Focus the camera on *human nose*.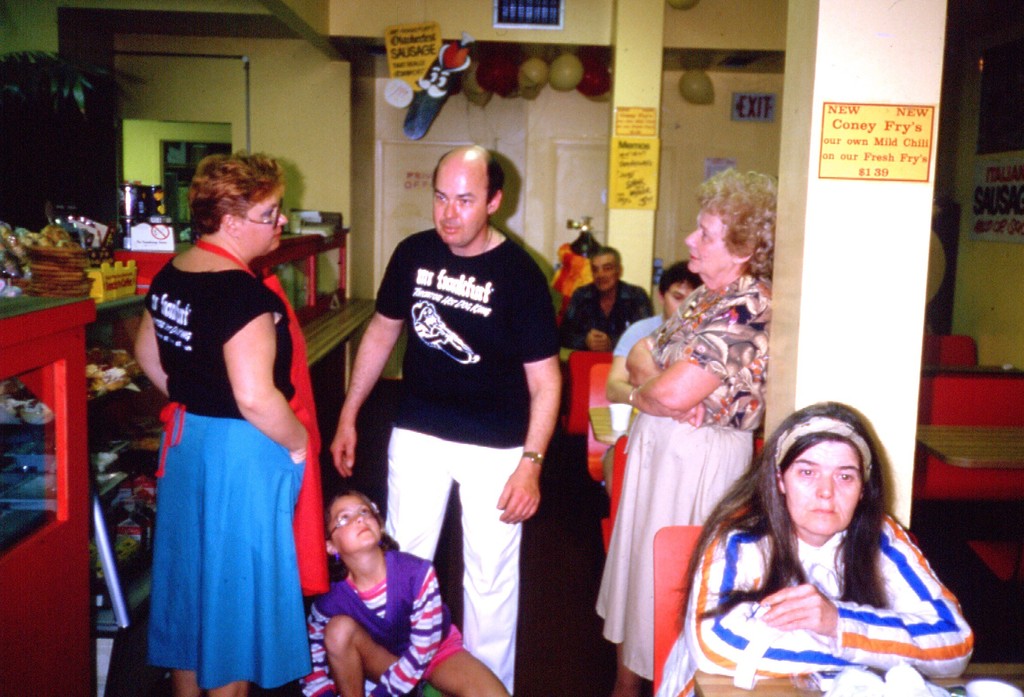
Focus region: (445,196,456,222).
